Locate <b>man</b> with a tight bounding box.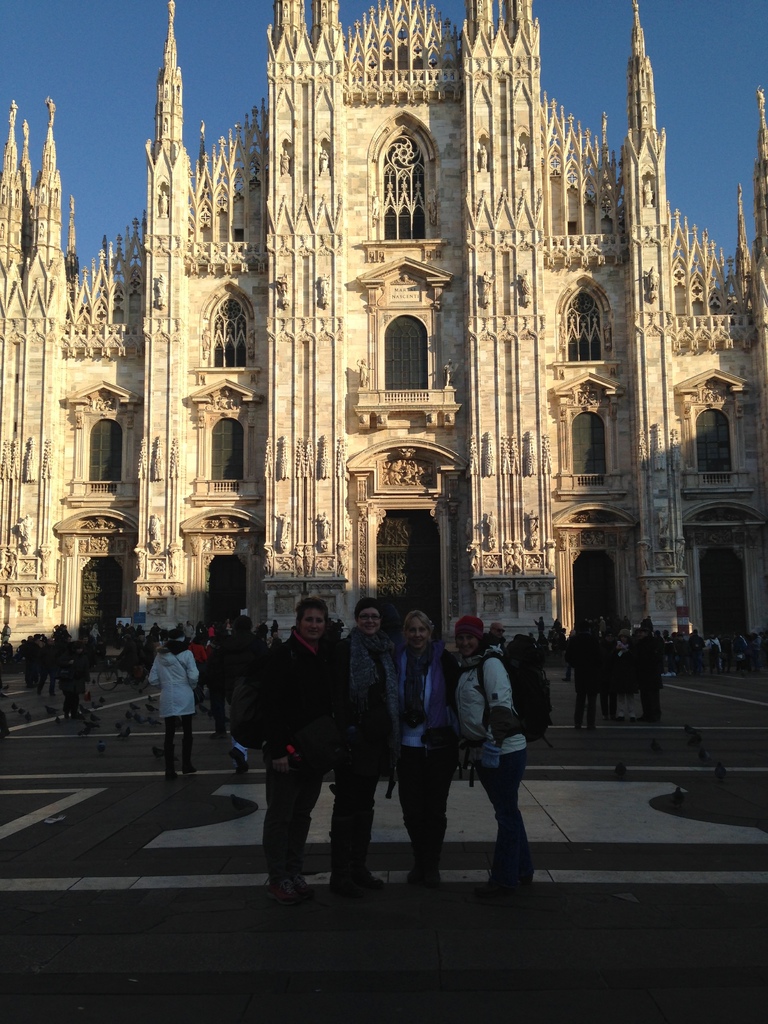
252/591/374/894.
